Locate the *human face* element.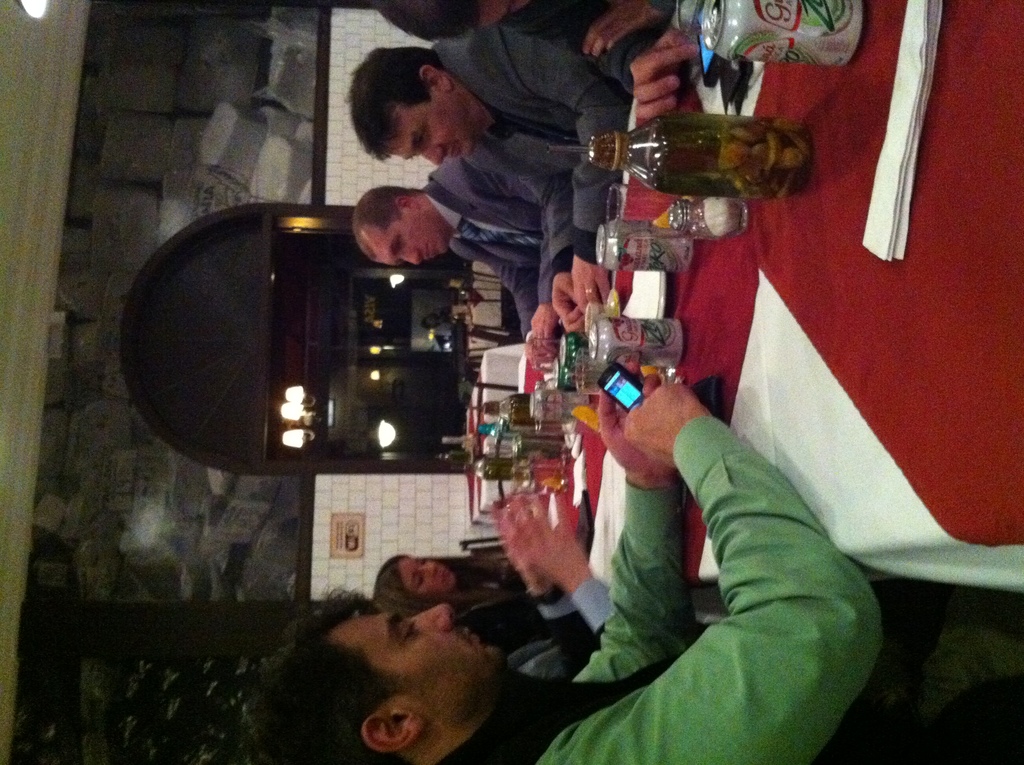
Element bbox: [left=399, top=560, right=457, bottom=604].
